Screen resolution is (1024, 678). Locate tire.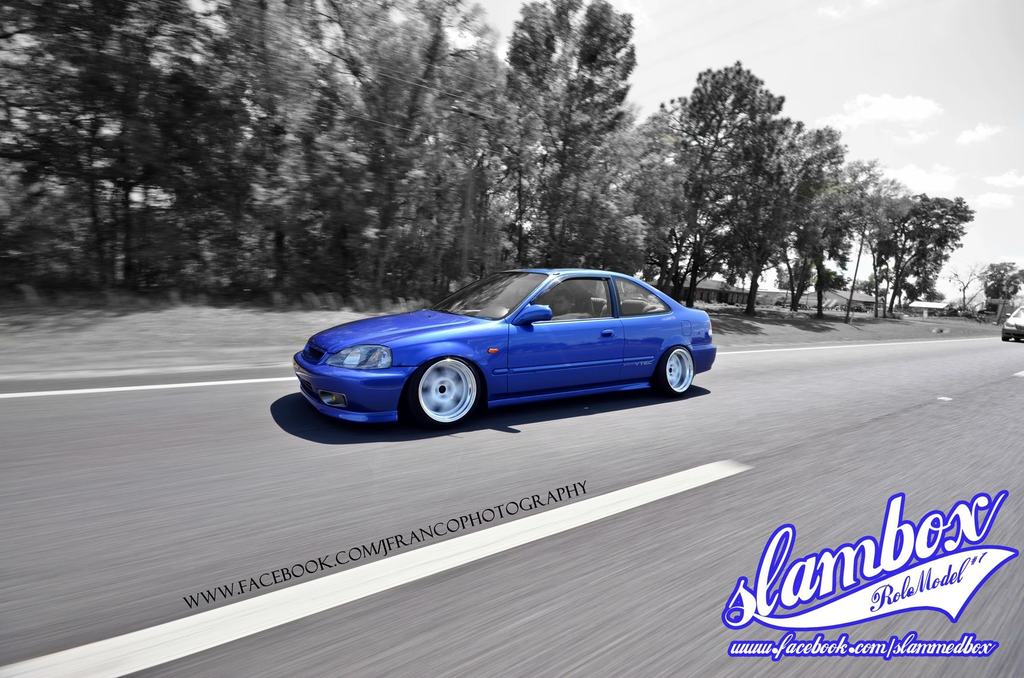
crop(656, 343, 708, 403).
